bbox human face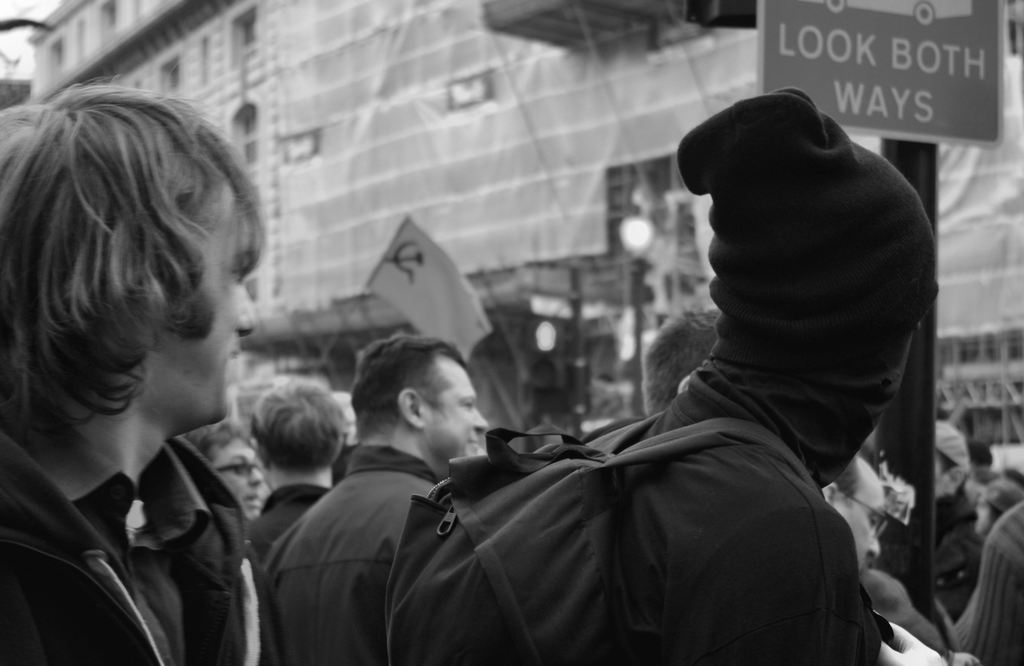
{"x1": 202, "y1": 190, "x2": 259, "y2": 422}
